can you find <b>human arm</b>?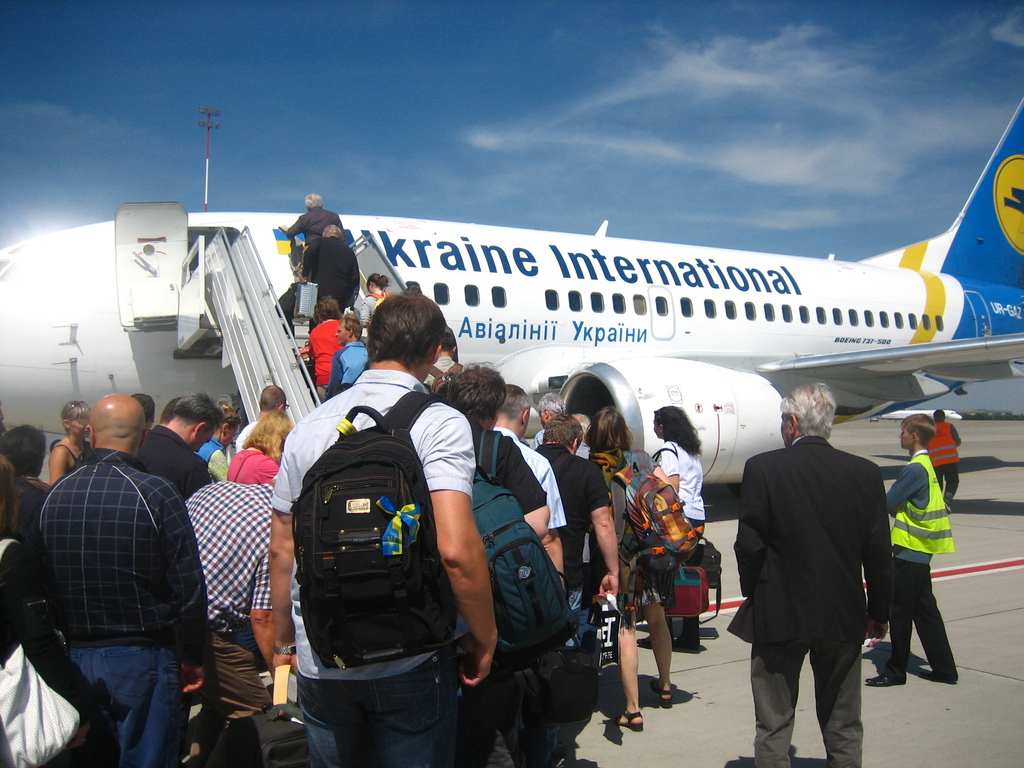
Yes, bounding box: select_region(45, 442, 70, 491).
